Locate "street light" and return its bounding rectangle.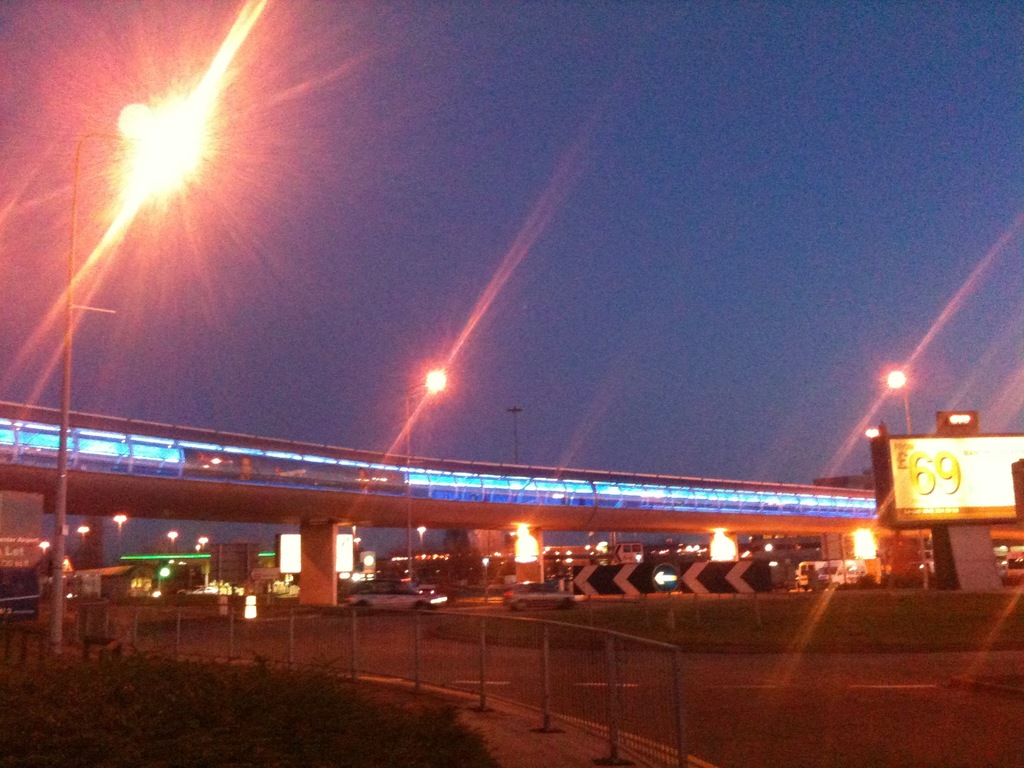
881/365/910/441.
